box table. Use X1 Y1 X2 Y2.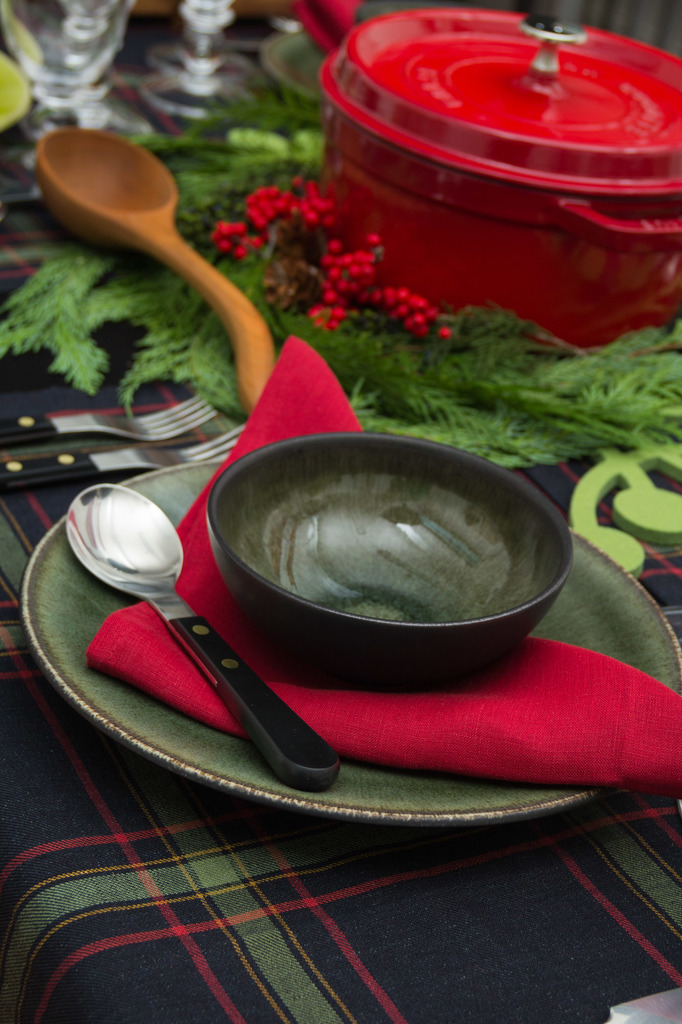
0 0 681 1023.
